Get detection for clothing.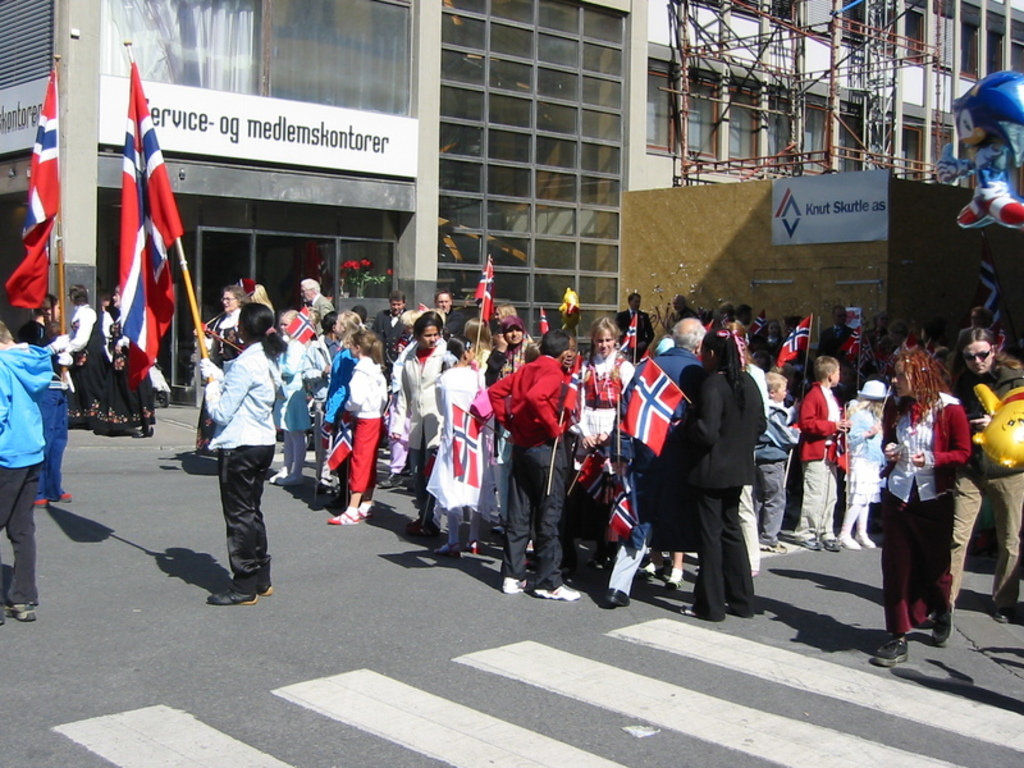
Detection: <box>856,379,893,398</box>.
